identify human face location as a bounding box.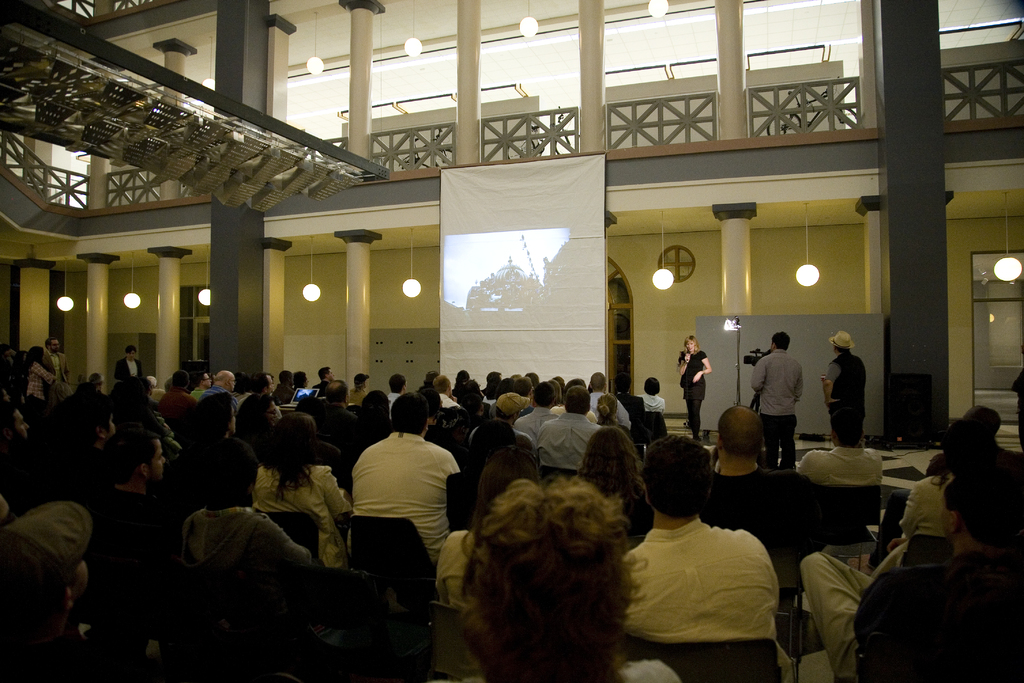
l=49, t=338, r=60, b=354.
